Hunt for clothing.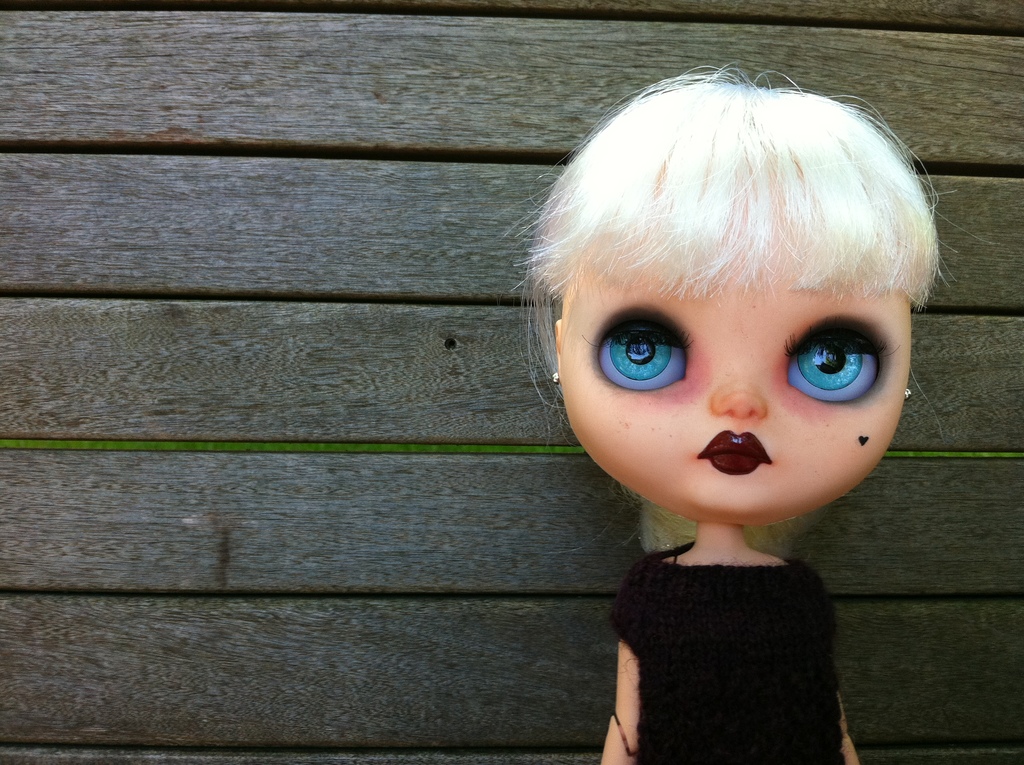
Hunted down at [625,541,847,764].
